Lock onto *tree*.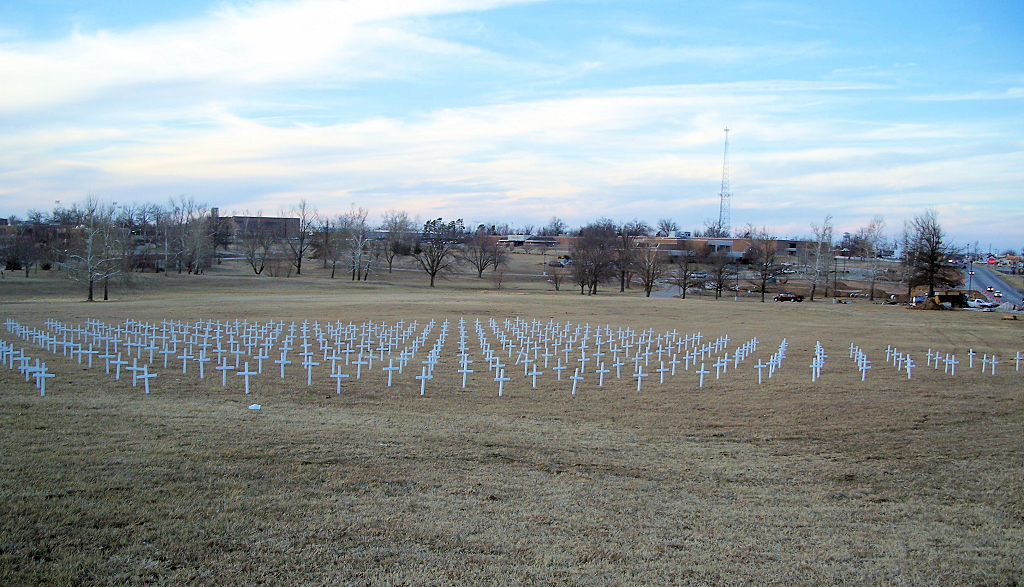
Locked: x1=796, y1=214, x2=828, y2=286.
